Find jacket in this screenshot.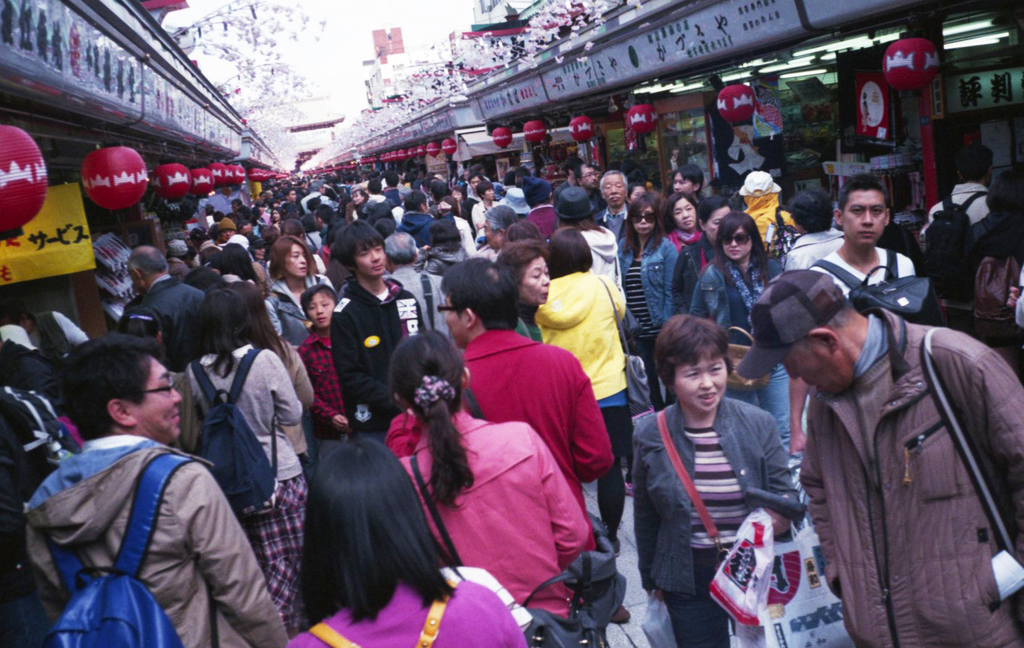
The bounding box for jacket is 546, 268, 628, 417.
